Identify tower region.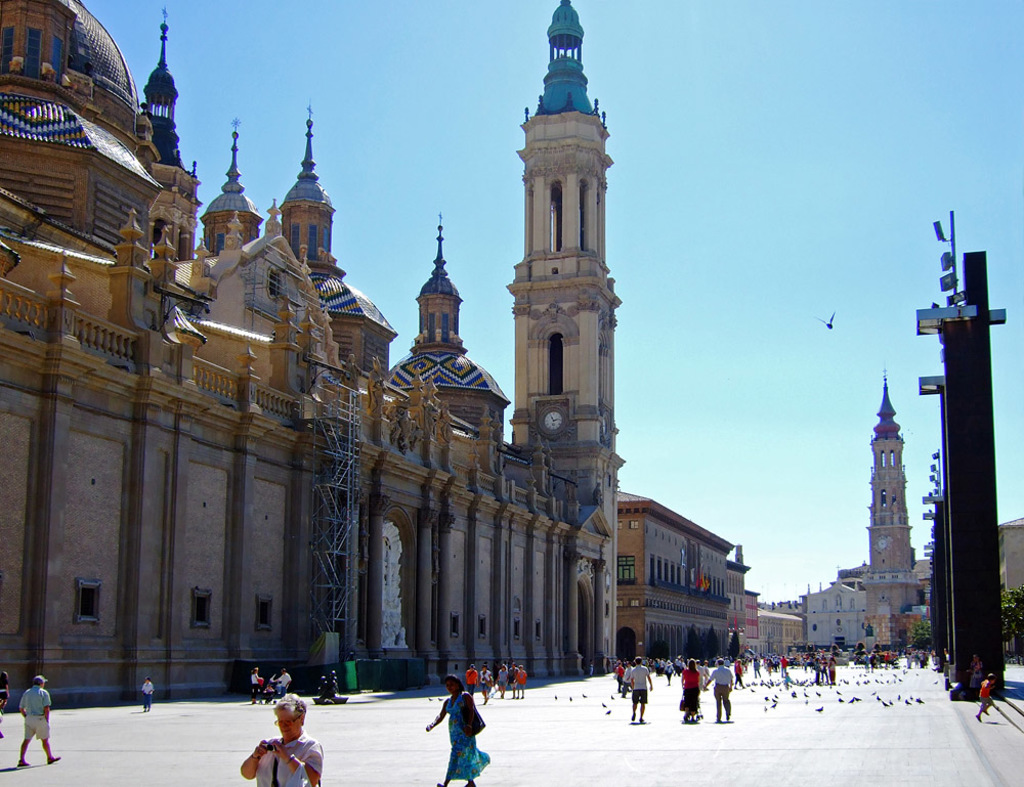
Region: <bbox>479, 0, 634, 540</bbox>.
